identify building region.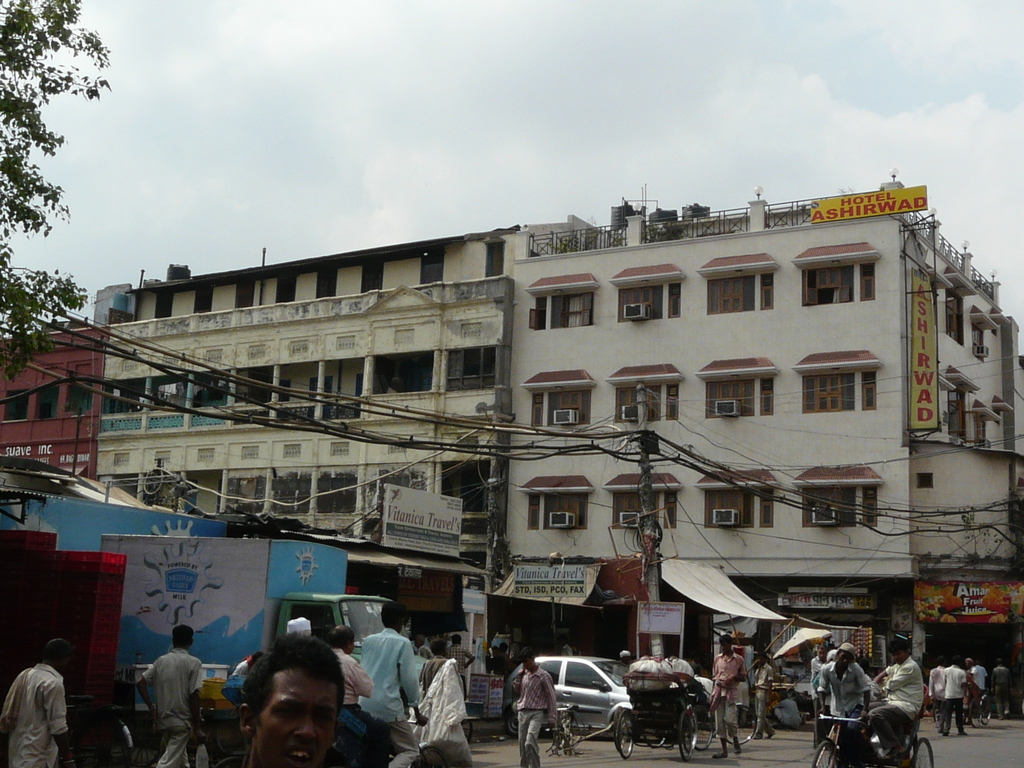
Region: box=[493, 166, 1023, 728].
